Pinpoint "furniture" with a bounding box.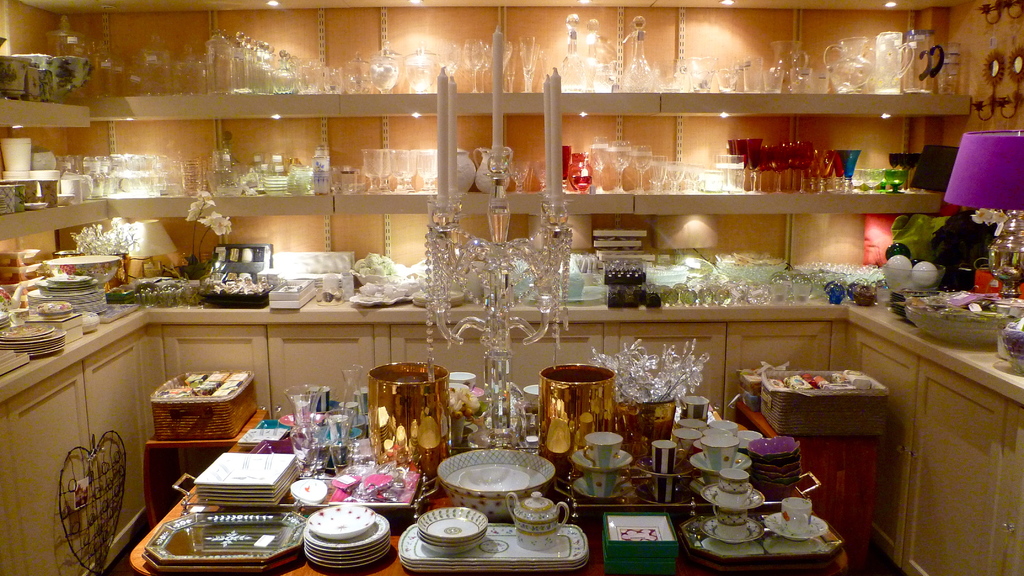
crop(144, 408, 266, 531).
